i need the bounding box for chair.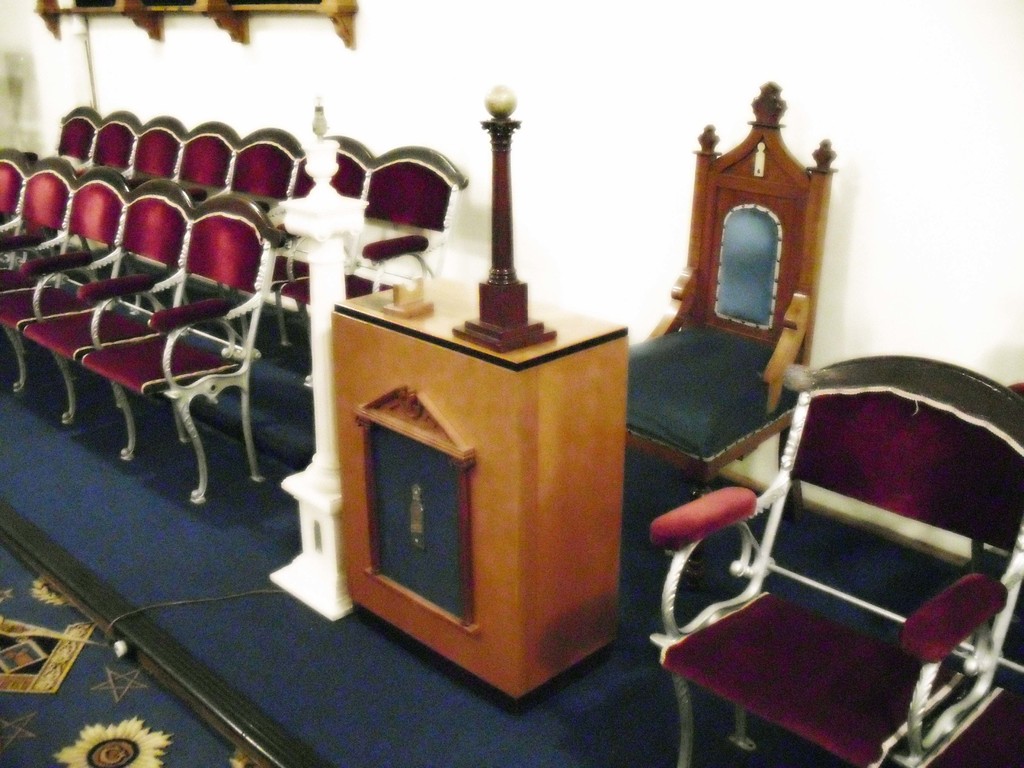
Here it is: pyautogui.locateOnScreen(628, 82, 837, 593).
